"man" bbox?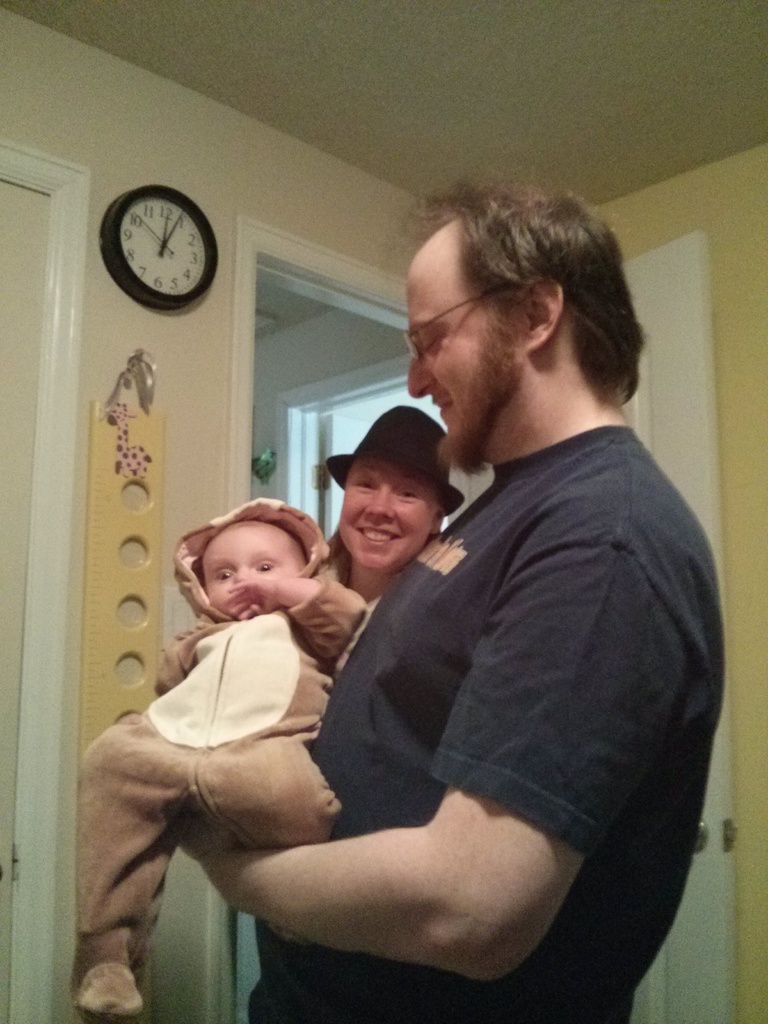
Rect(230, 209, 724, 998)
